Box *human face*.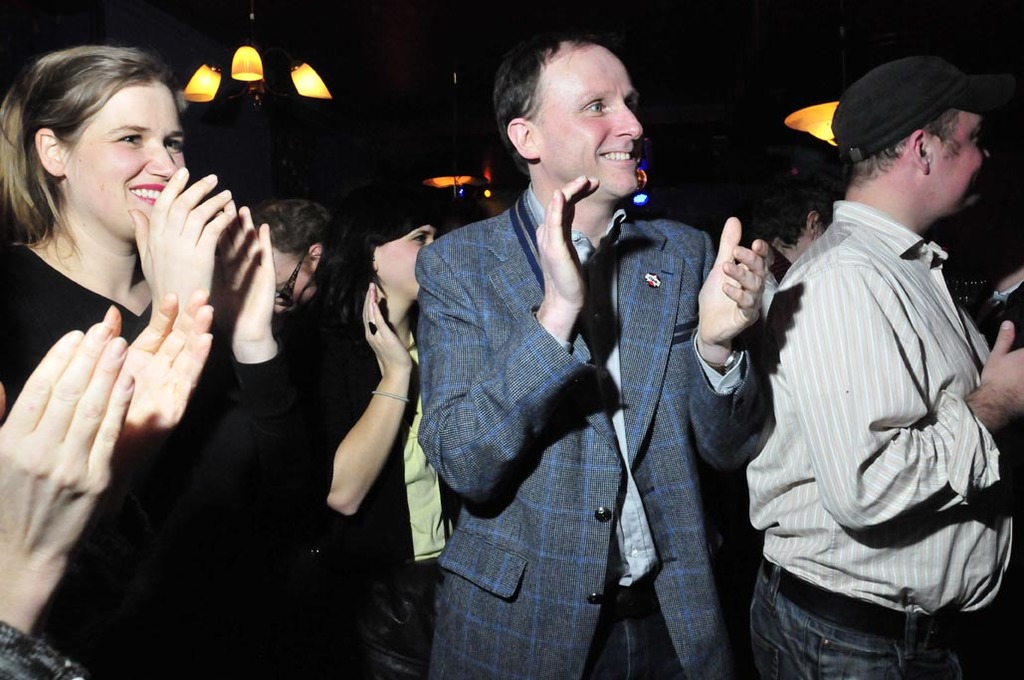
[270,242,307,315].
